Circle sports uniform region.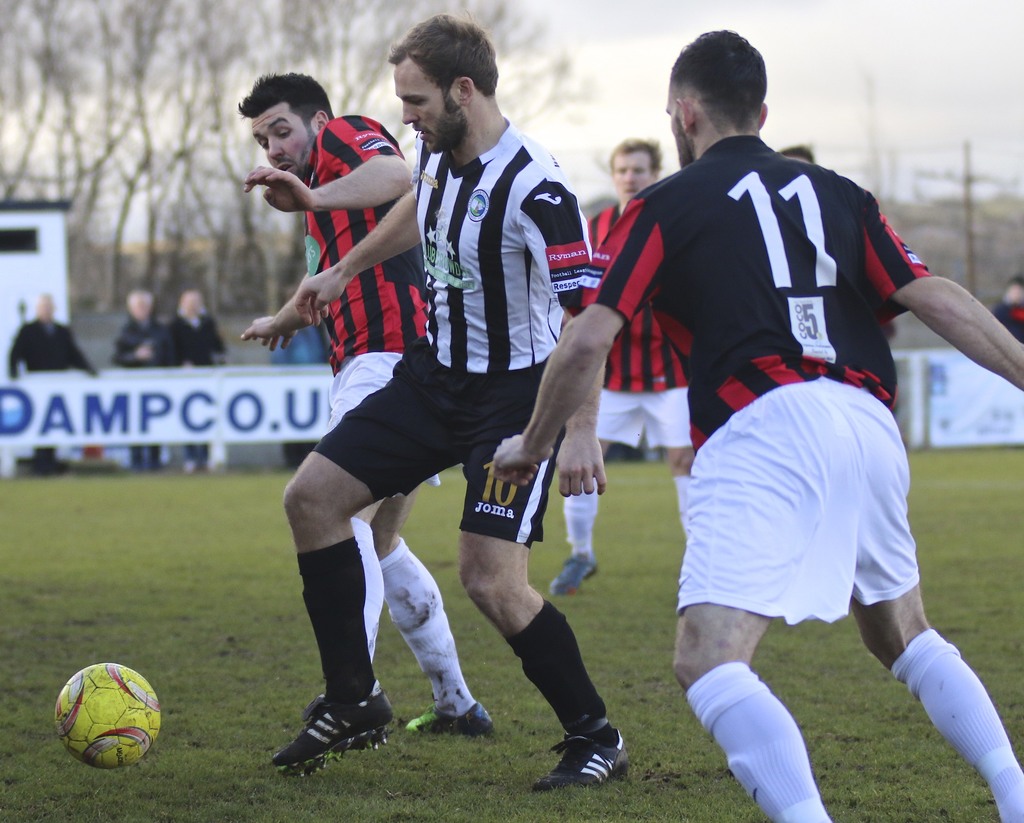
Region: {"left": 565, "top": 129, "right": 1023, "bottom": 822}.
